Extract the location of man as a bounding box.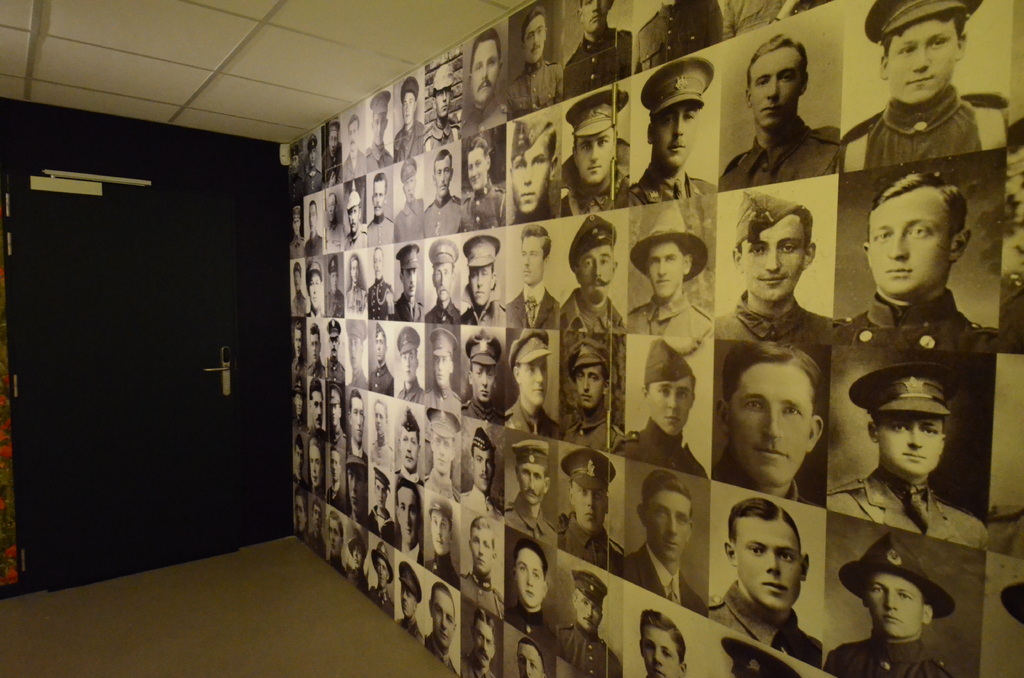
[x1=465, y1=422, x2=495, y2=511].
